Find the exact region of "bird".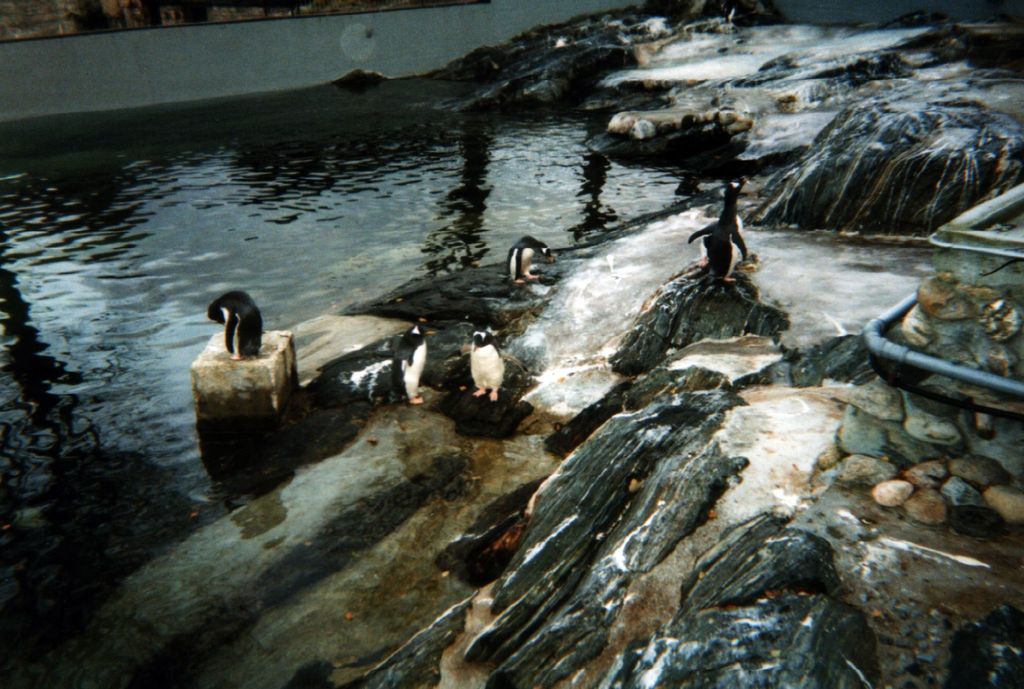
Exact region: pyautogui.locateOnScreen(205, 288, 268, 364).
